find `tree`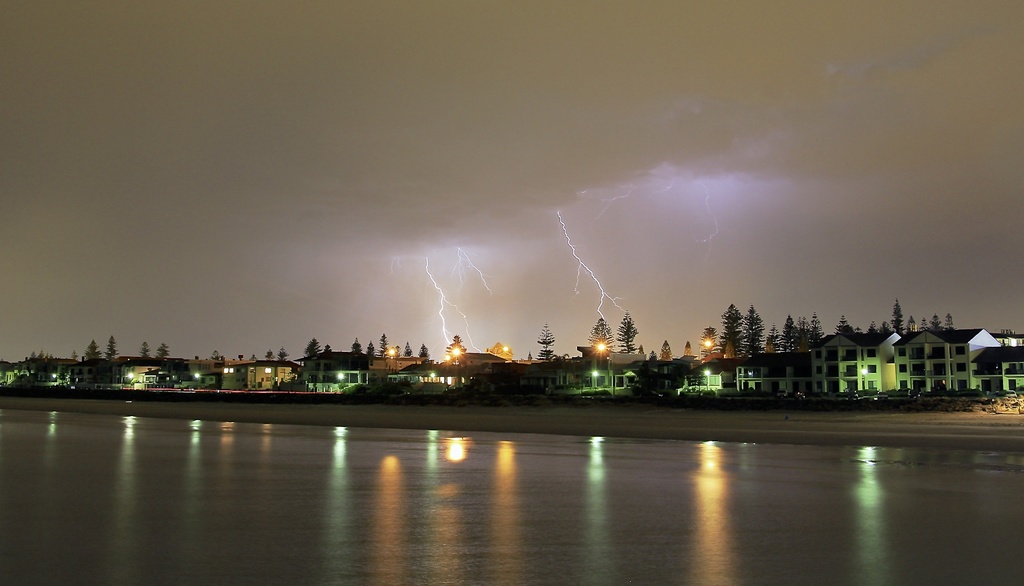
208 348 220 361
